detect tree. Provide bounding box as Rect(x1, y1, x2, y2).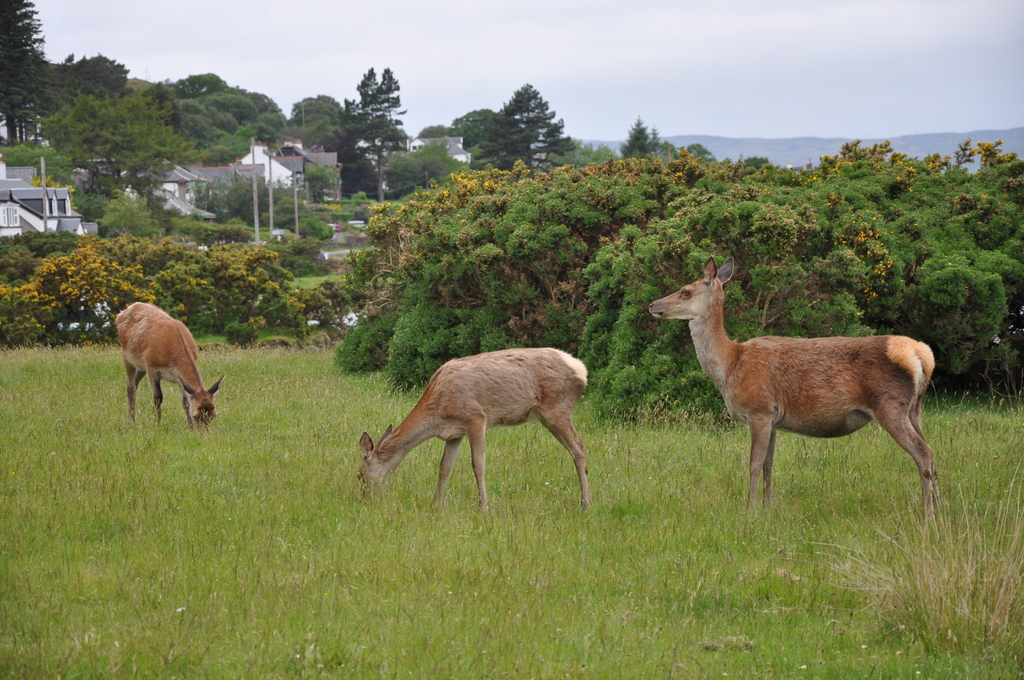
Rect(257, 115, 339, 144).
